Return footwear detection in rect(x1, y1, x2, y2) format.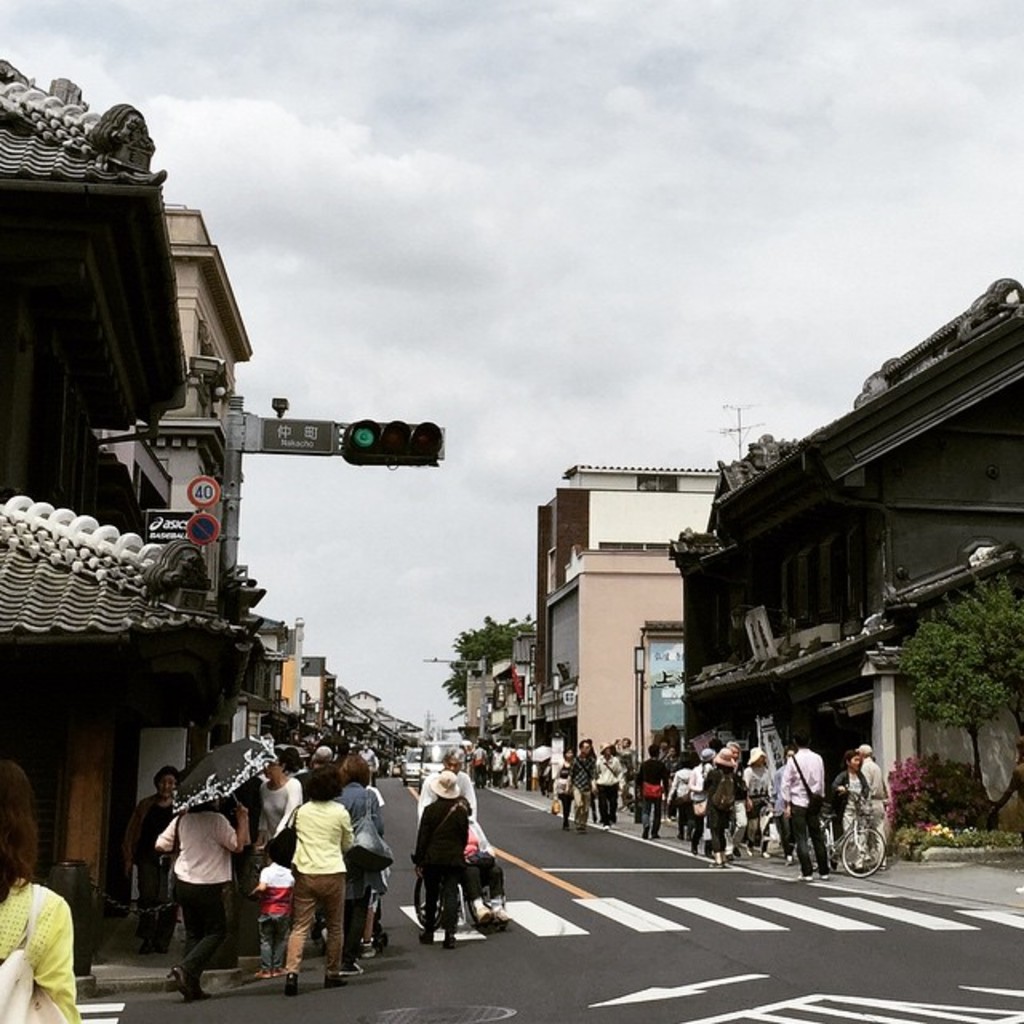
rect(322, 976, 346, 986).
